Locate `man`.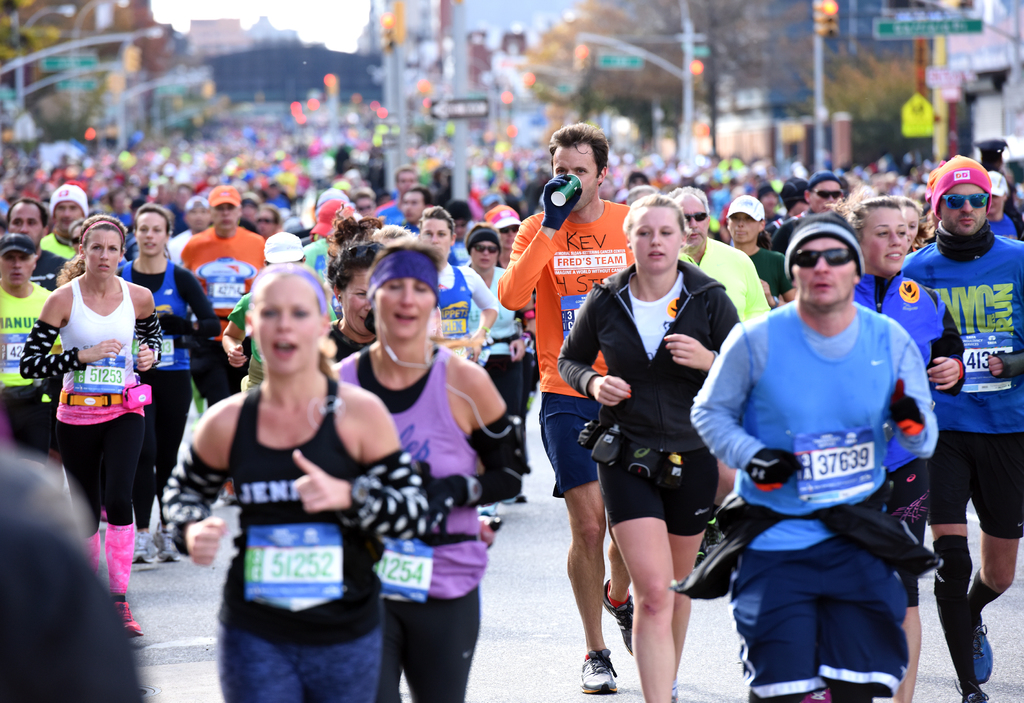
Bounding box: {"left": 39, "top": 183, "right": 90, "bottom": 255}.
